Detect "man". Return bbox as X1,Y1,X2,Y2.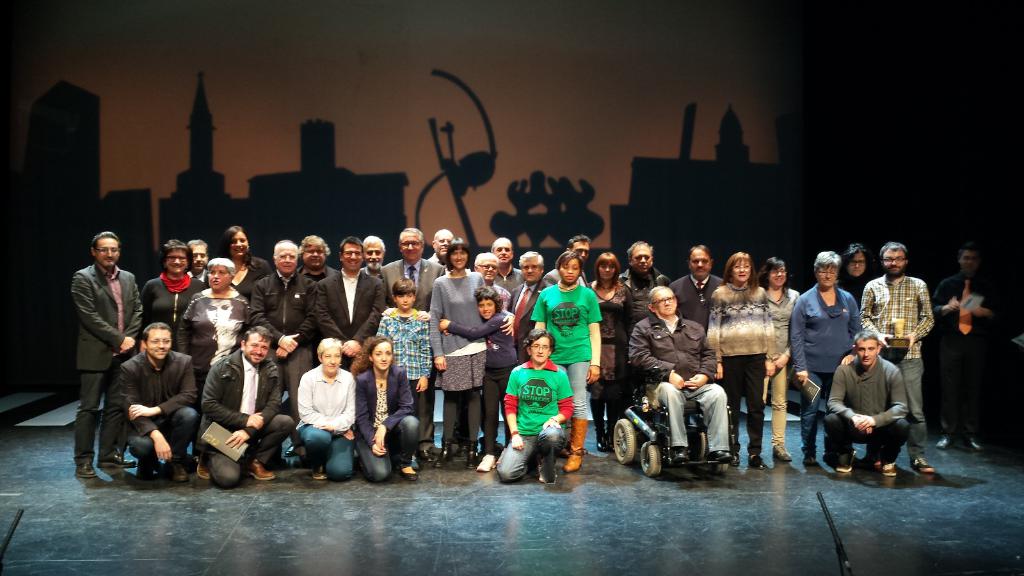
428,225,461,271.
